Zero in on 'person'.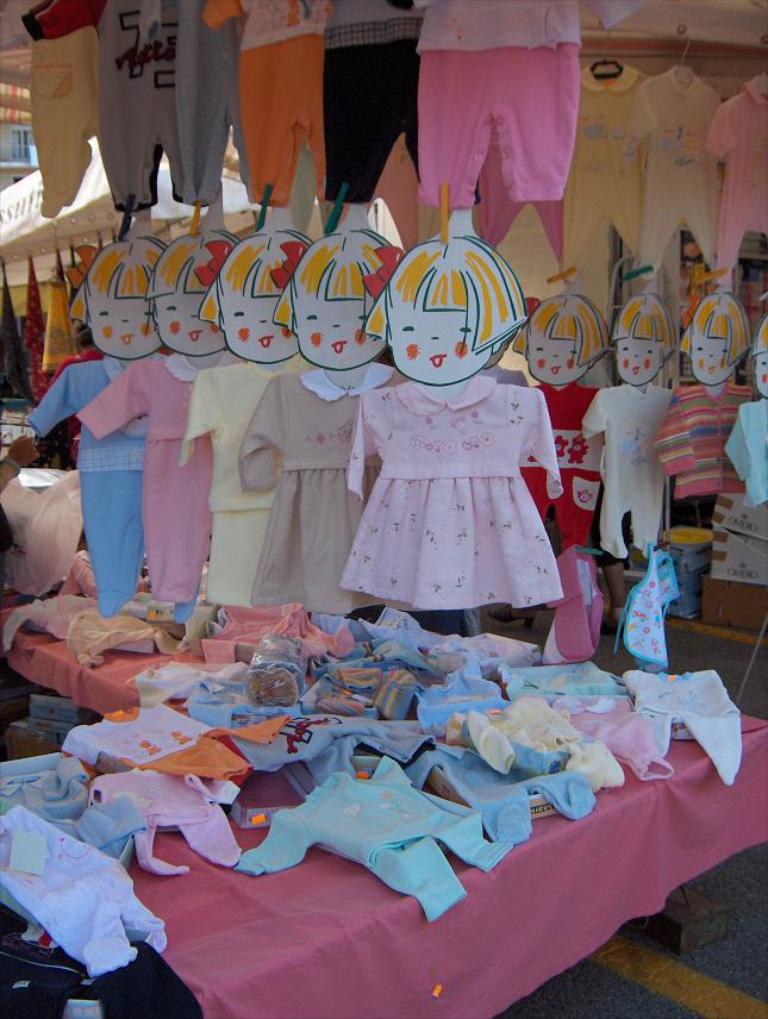
Zeroed in: <bbox>723, 319, 767, 517</bbox>.
